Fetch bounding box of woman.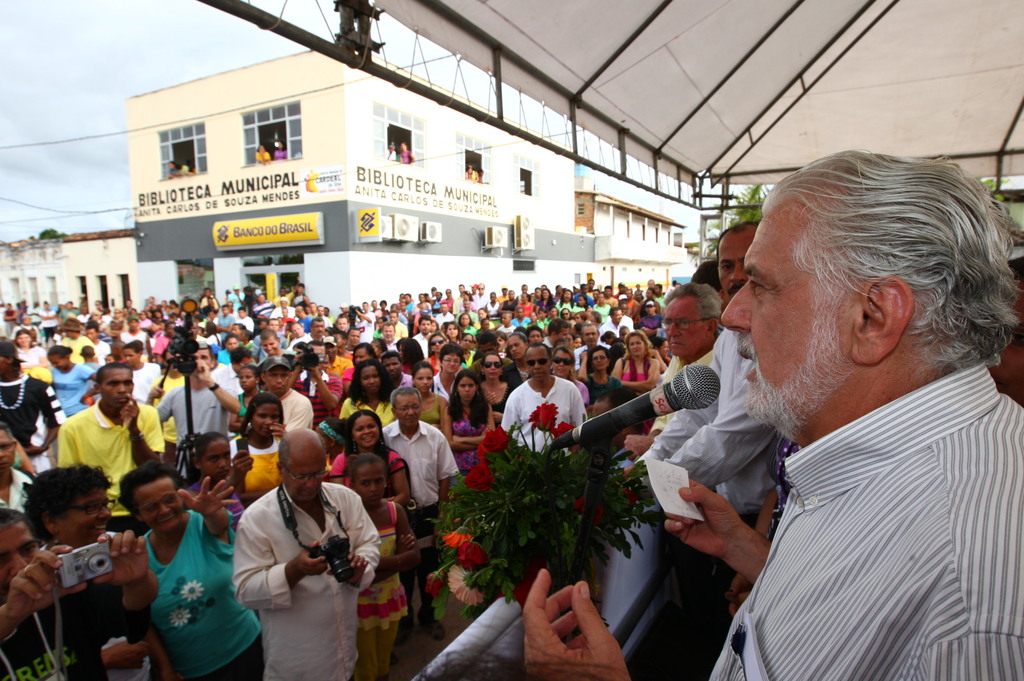
Bbox: x1=460, y1=291, x2=476, y2=313.
